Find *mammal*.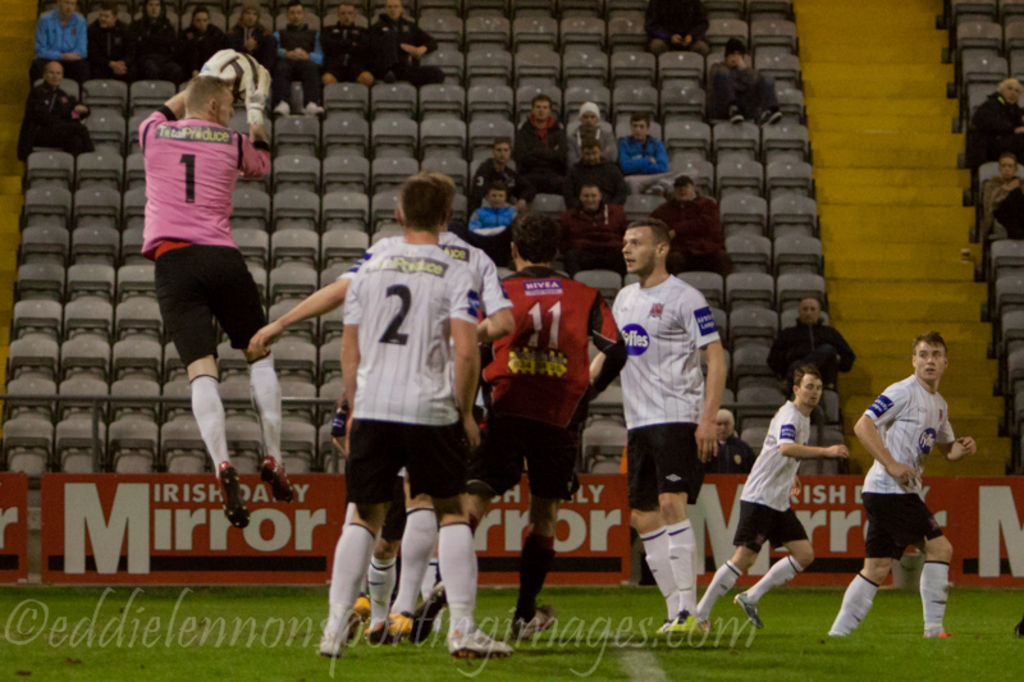
(x1=704, y1=37, x2=790, y2=125).
